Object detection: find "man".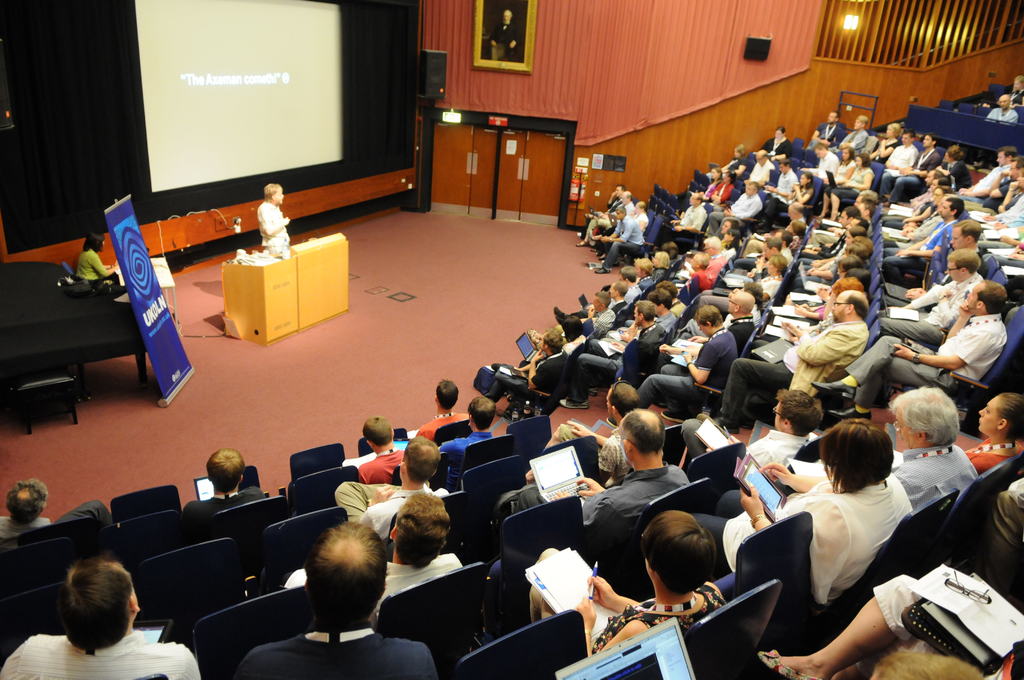
812,109,842,145.
